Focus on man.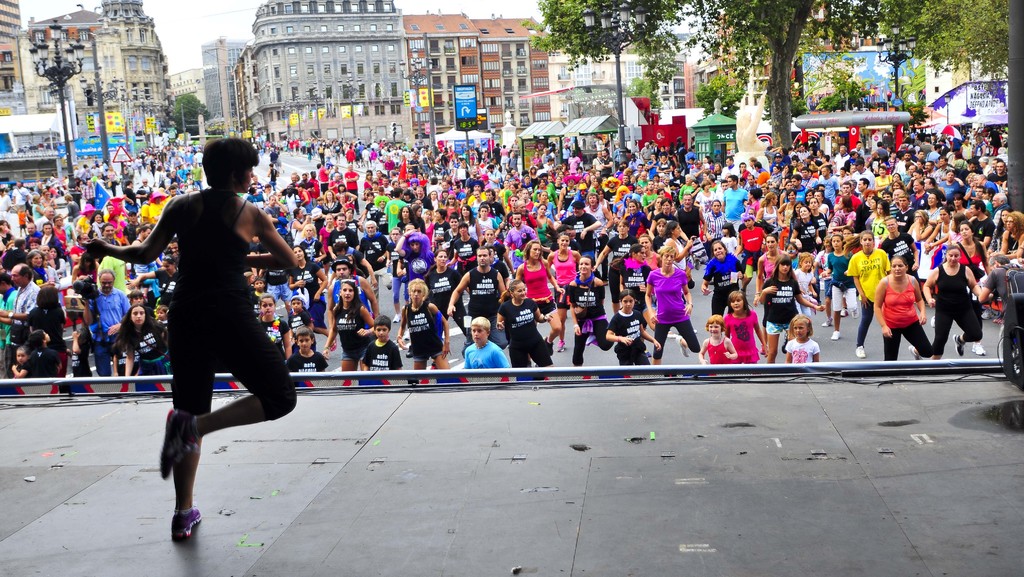
Focused at [left=131, top=229, right=150, bottom=274].
